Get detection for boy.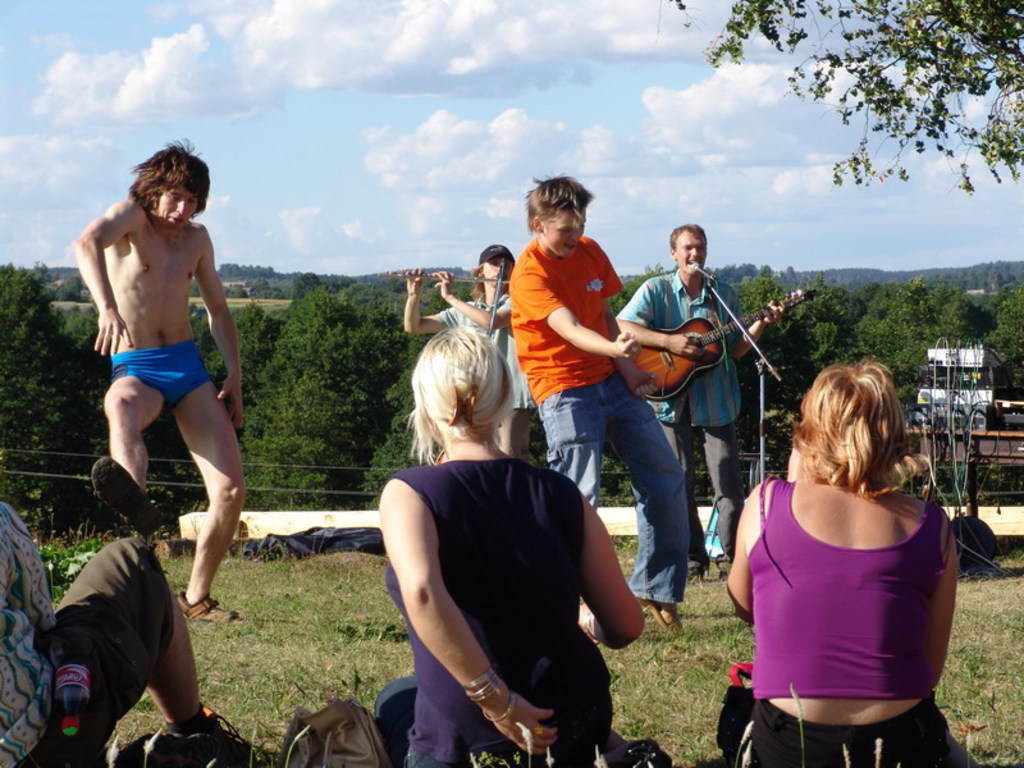
Detection: box=[486, 175, 664, 543].
